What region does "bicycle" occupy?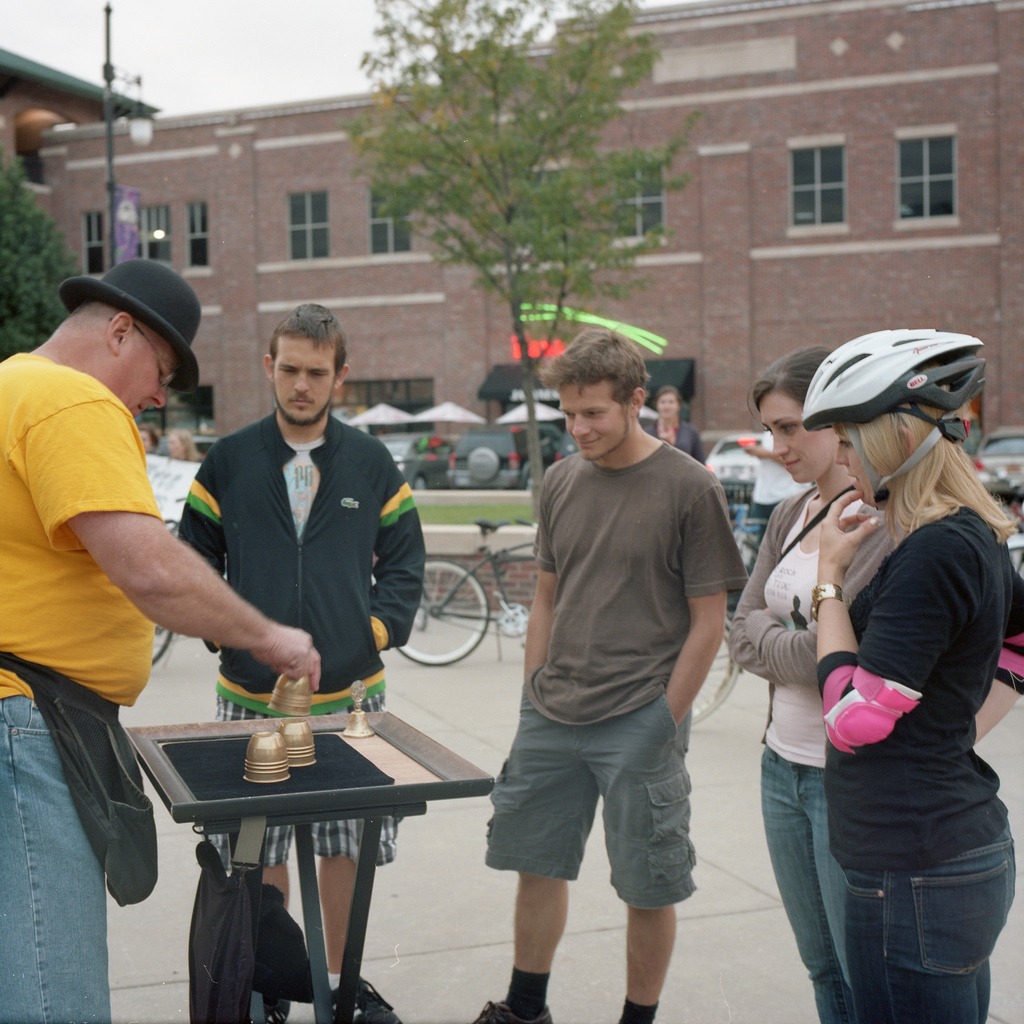
(388,509,547,661).
